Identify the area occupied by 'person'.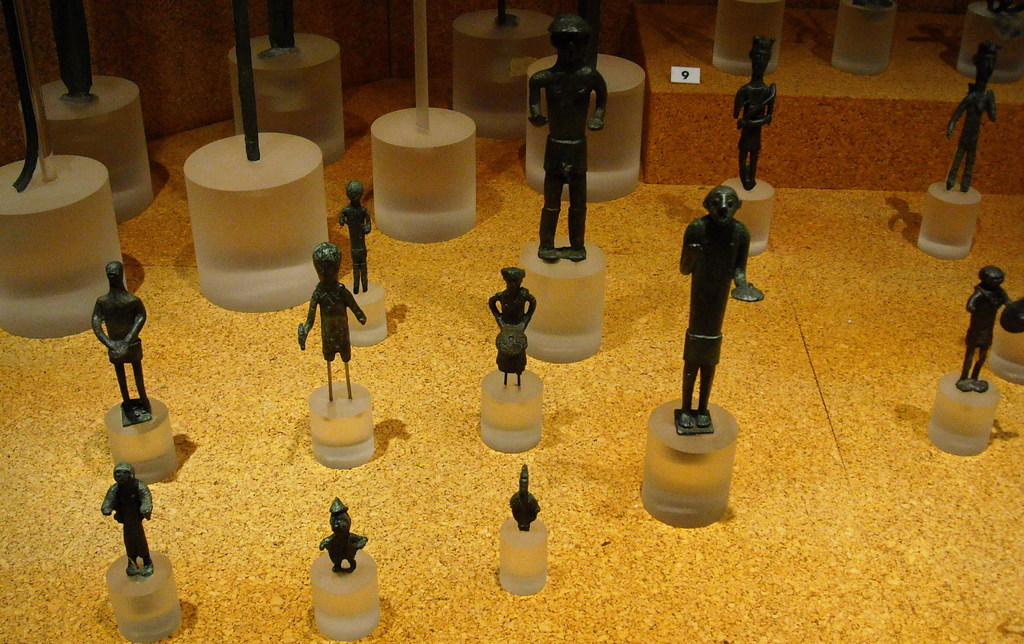
Area: 492 266 536 388.
